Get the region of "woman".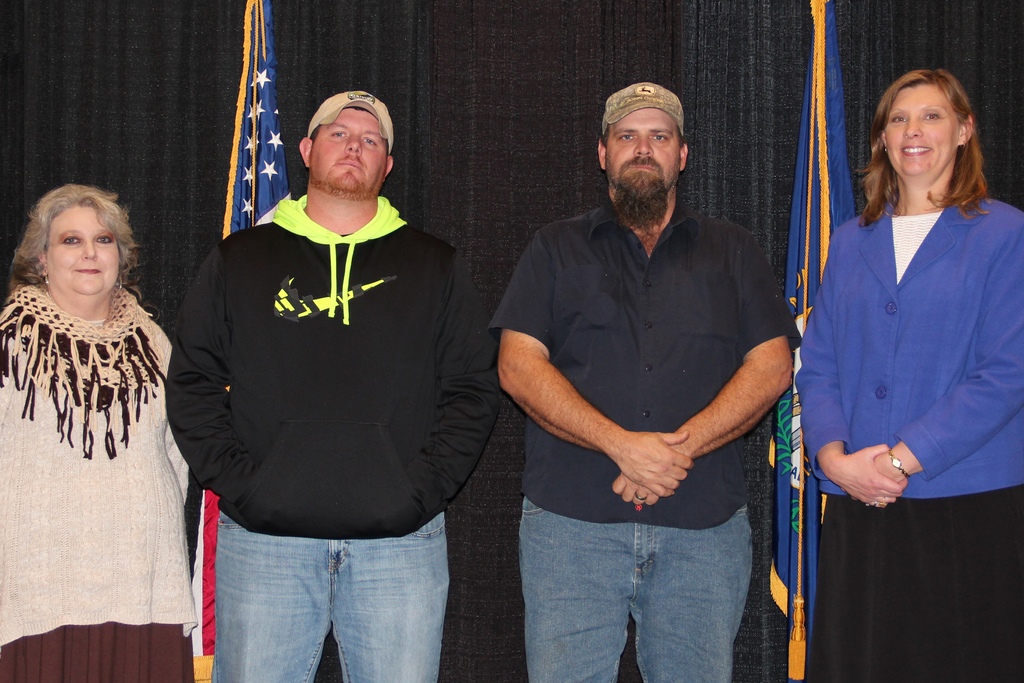
BBox(0, 182, 199, 682).
